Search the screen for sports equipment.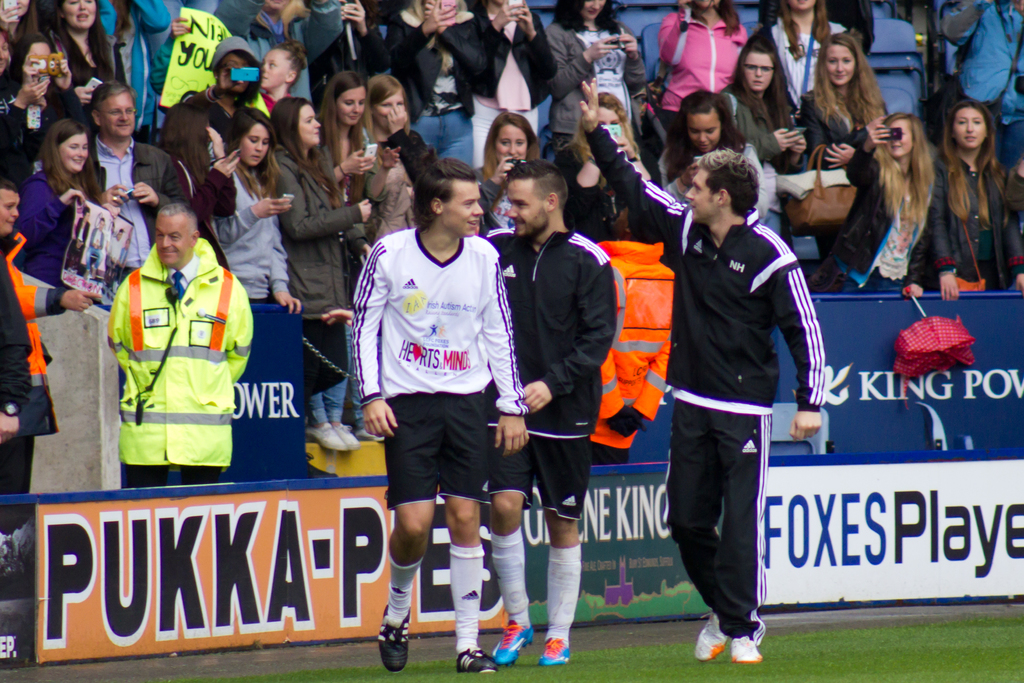
Found at select_region(732, 636, 764, 666).
